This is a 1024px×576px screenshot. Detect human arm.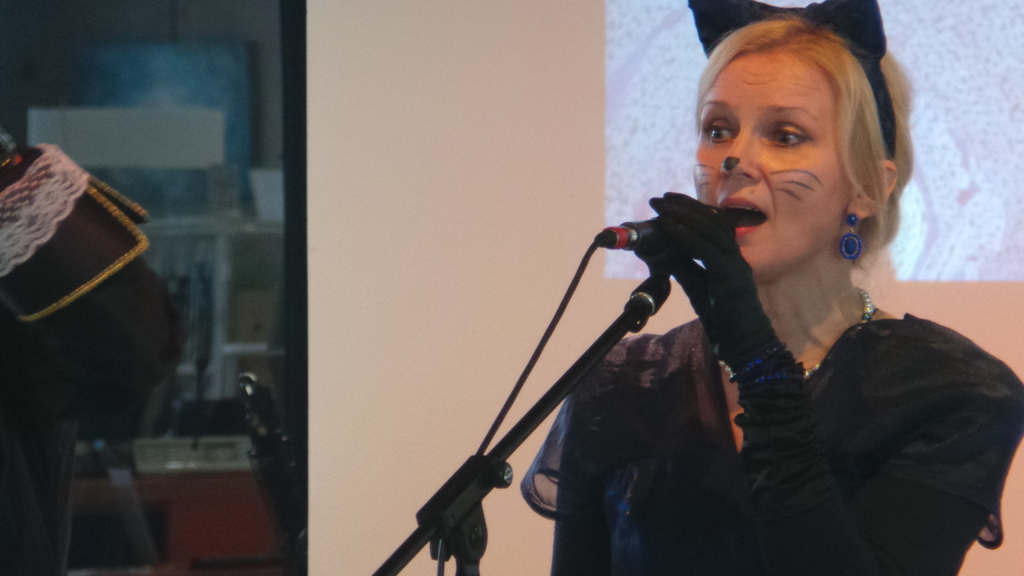
[x1=625, y1=191, x2=1023, y2=573].
